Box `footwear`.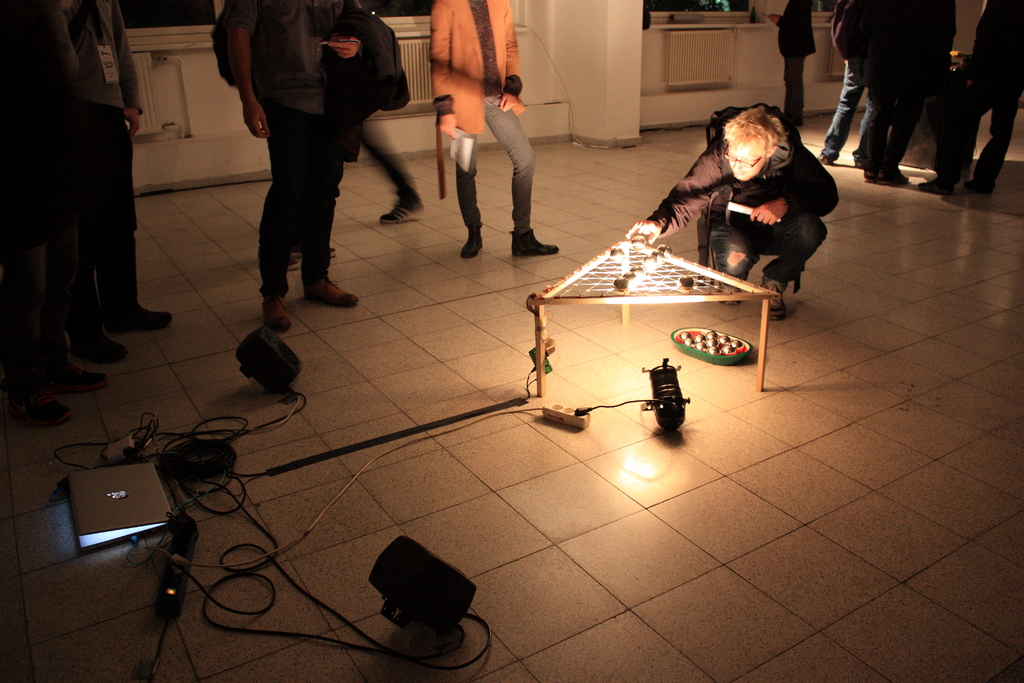
[x1=913, y1=173, x2=955, y2=191].
